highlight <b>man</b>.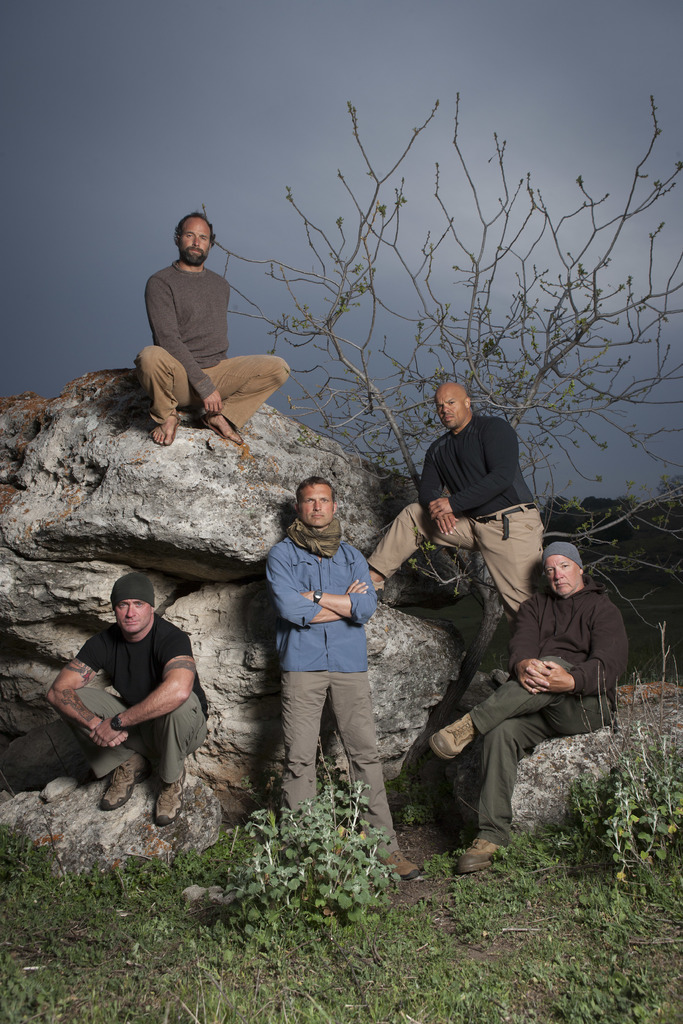
Highlighted region: 370,382,546,606.
